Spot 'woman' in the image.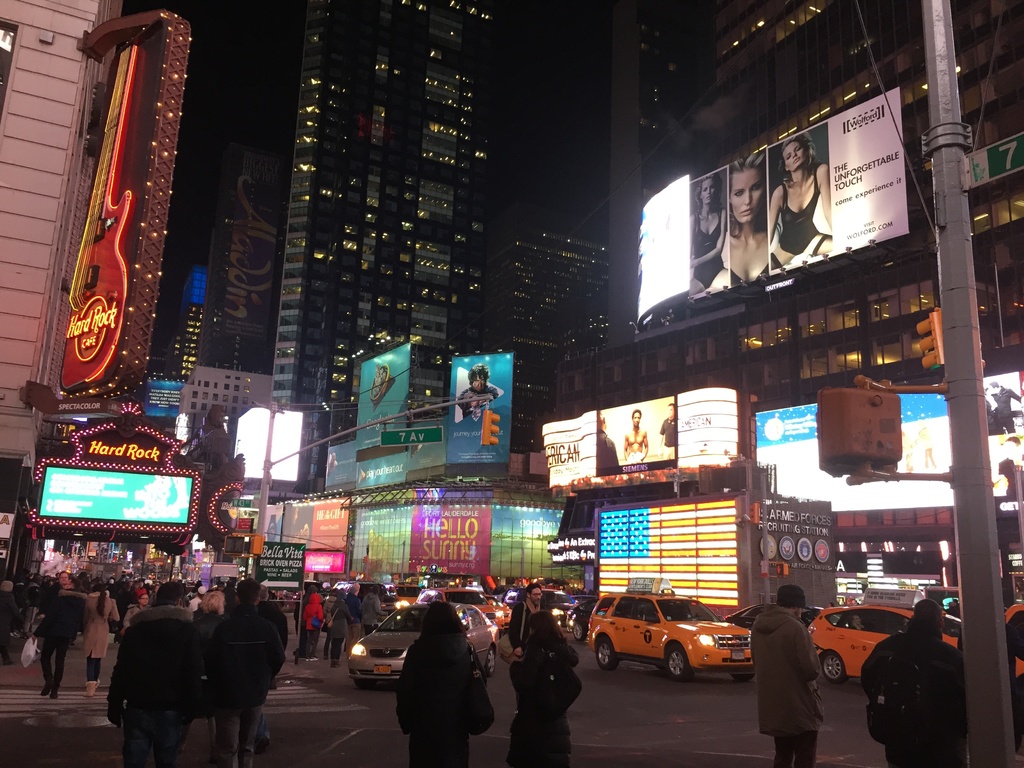
'woman' found at crop(83, 584, 120, 698).
